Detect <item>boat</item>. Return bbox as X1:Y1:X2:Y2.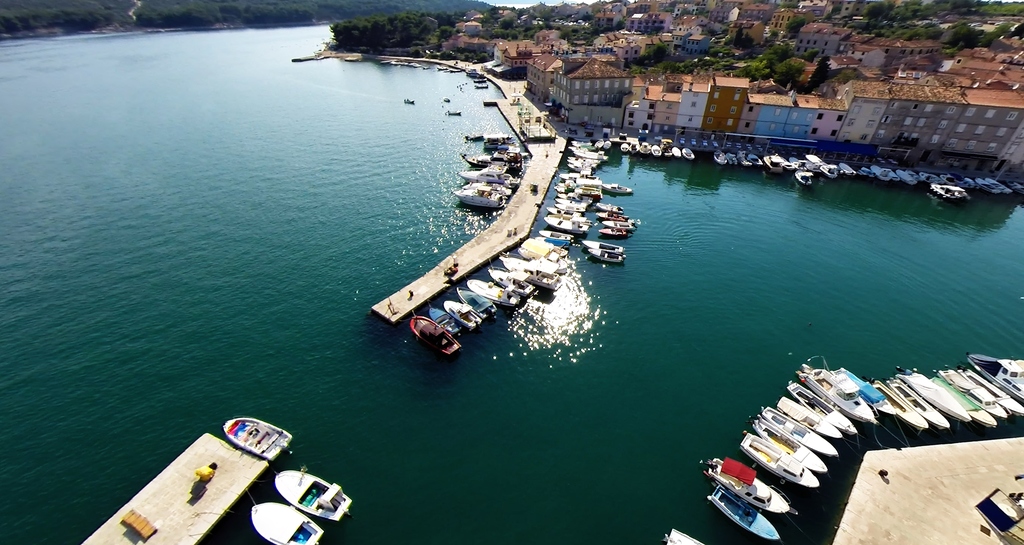
897:172:915:182.
